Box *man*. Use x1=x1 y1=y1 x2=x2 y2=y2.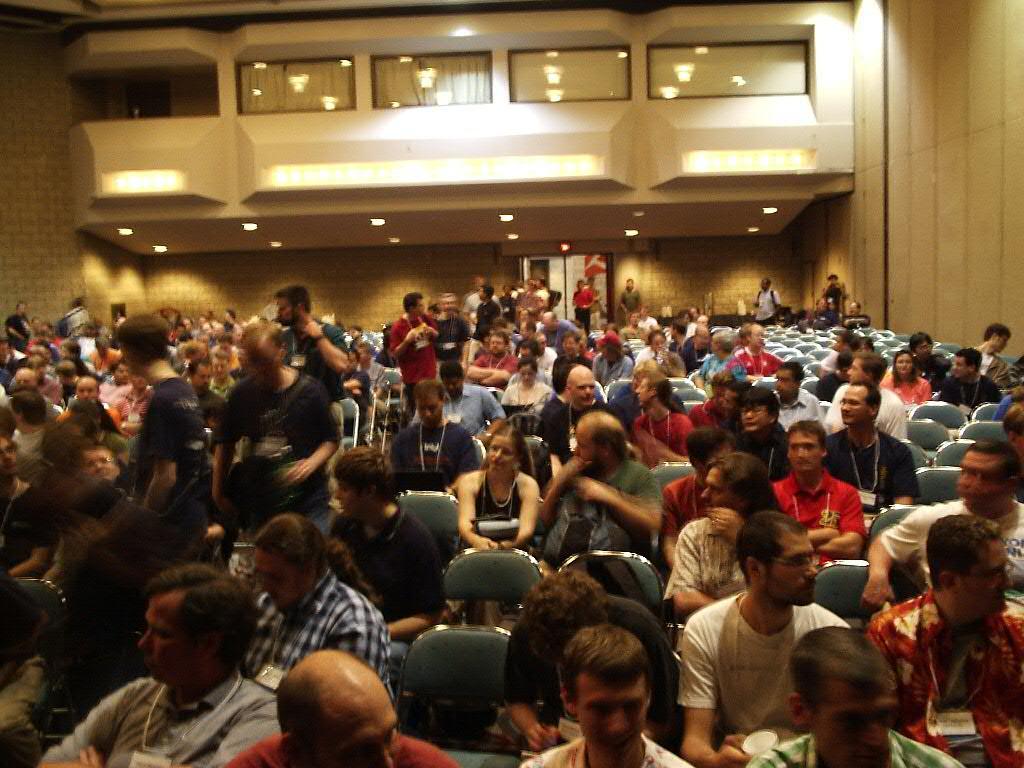
x1=4 y1=303 x2=31 y2=357.
